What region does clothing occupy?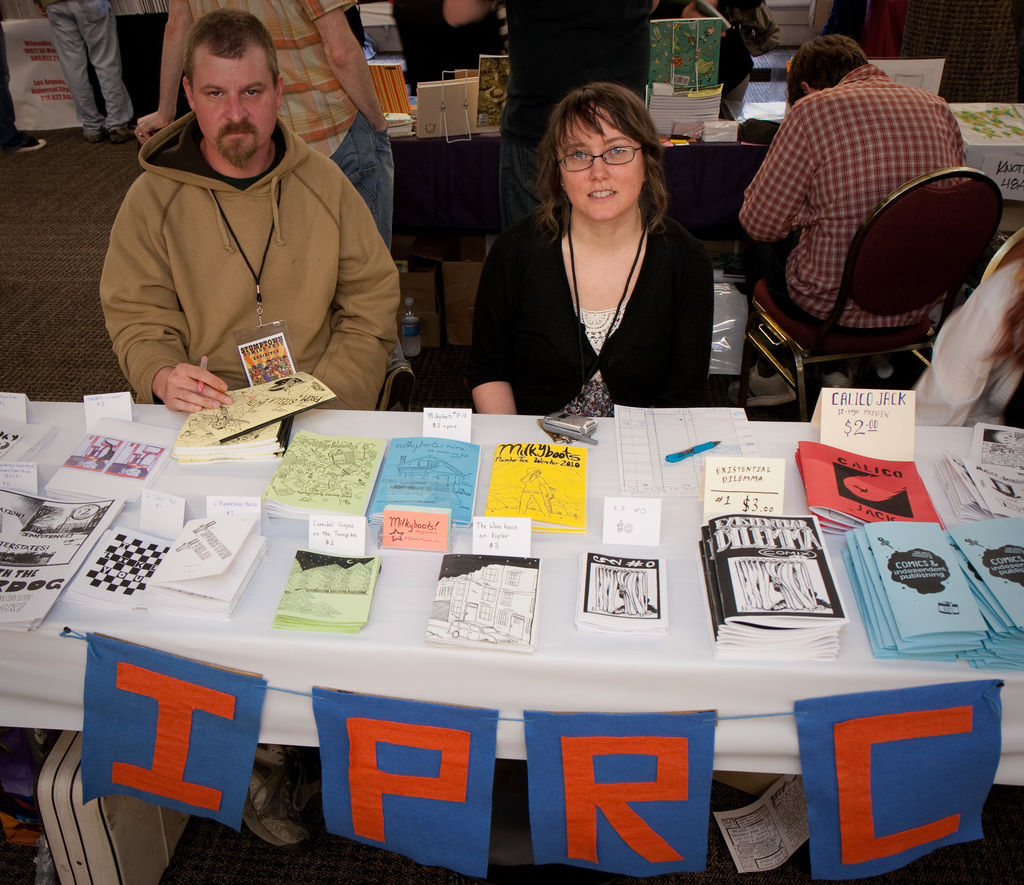
Rect(465, 165, 739, 405).
